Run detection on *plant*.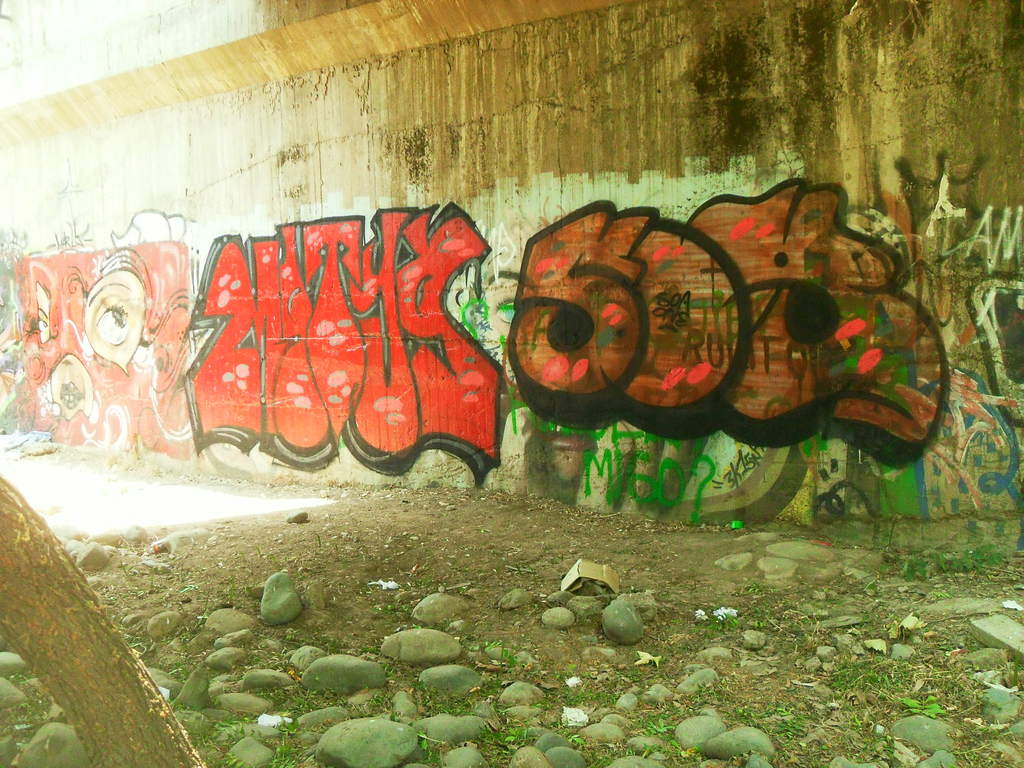
Result: (x1=571, y1=732, x2=589, y2=747).
